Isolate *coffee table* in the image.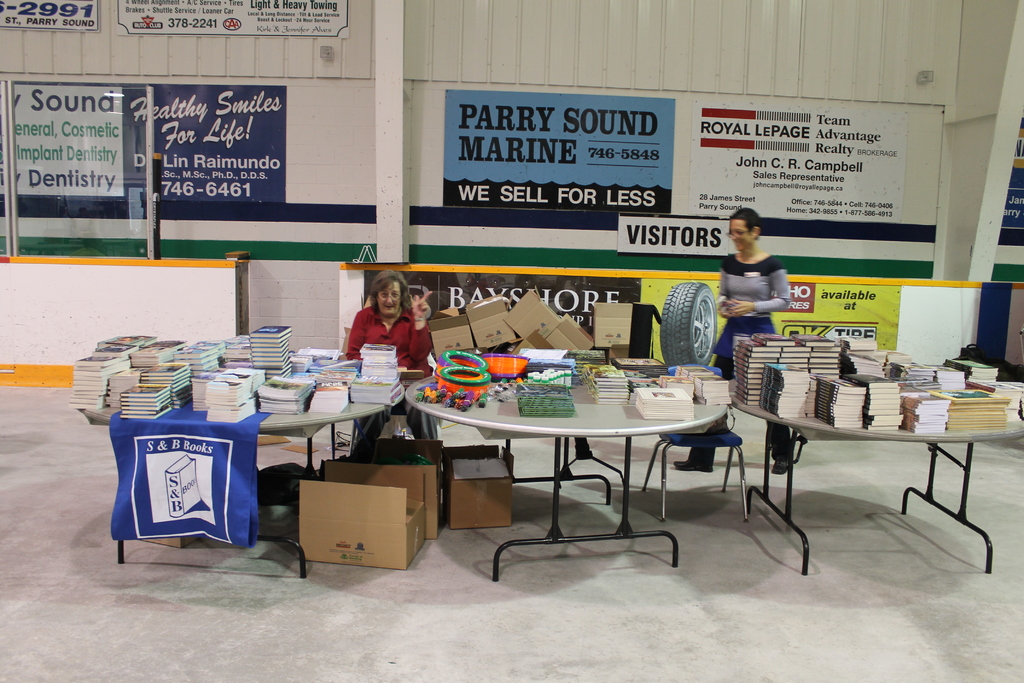
Isolated region: detection(403, 362, 729, 581).
